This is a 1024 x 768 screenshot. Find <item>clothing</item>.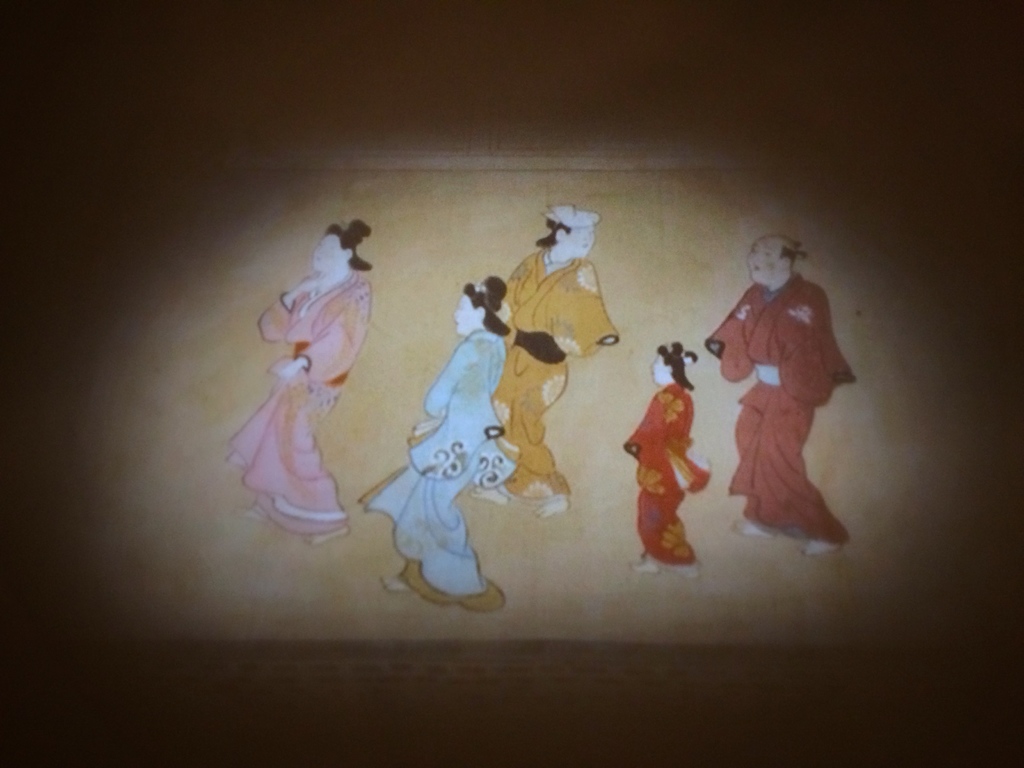
Bounding box: <region>630, 353, 708, 570</region>.
